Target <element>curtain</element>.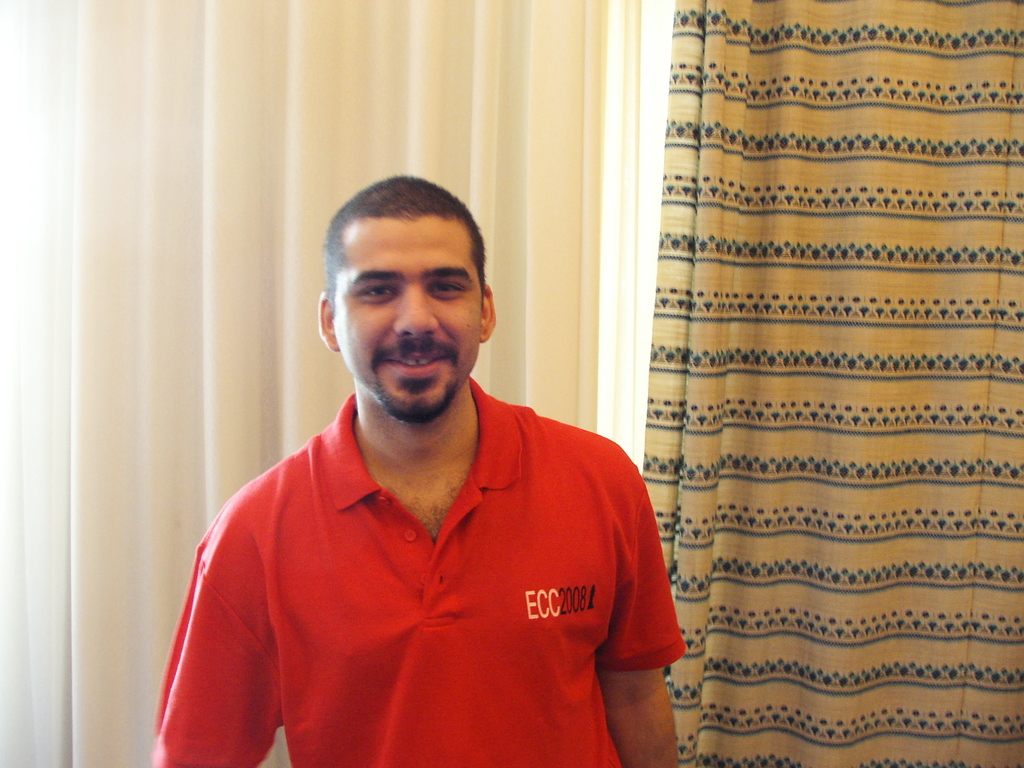
Target region: BBox(0, 0, 611, 767).
